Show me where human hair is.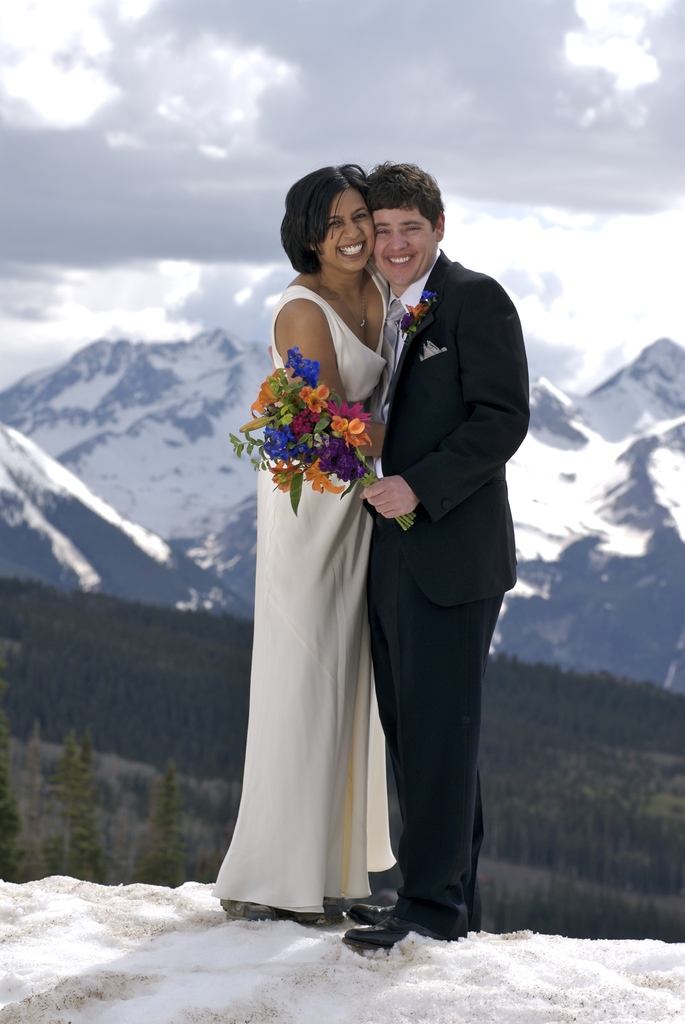
human hair is at [x1=367, y1=158, x2=446, y2=234].
